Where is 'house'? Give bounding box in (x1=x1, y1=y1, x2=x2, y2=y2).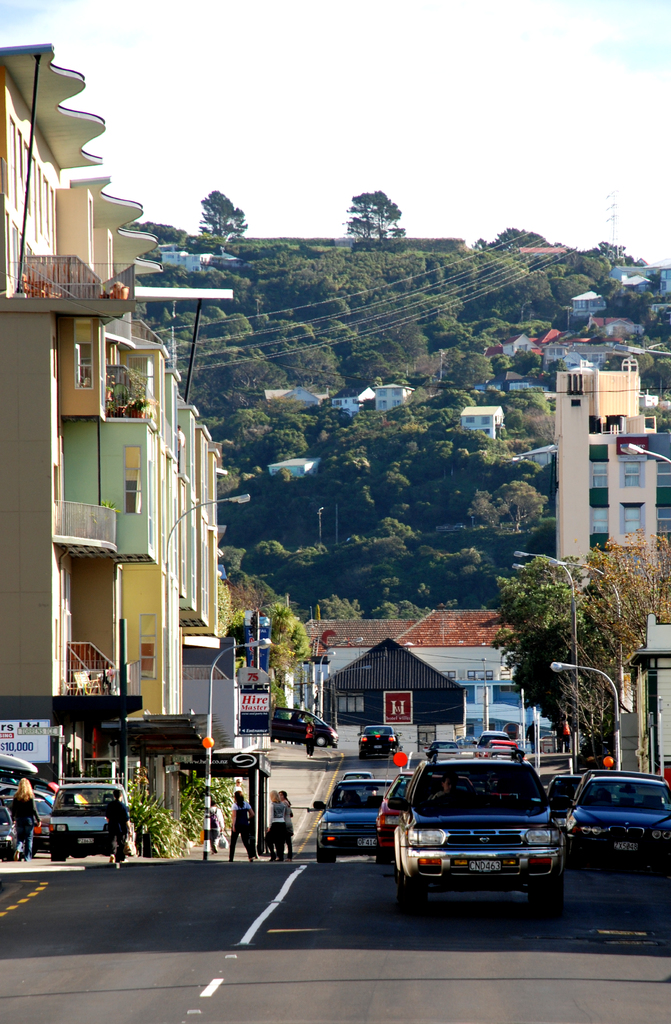
(x1=261, y1=385, x2=314, y2=410).
